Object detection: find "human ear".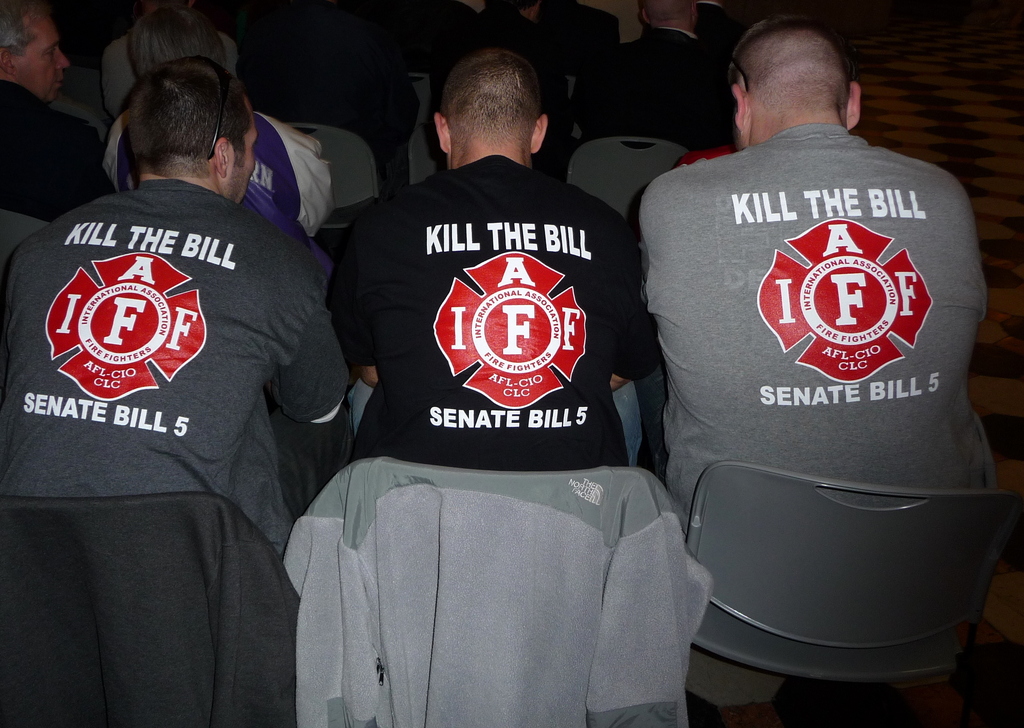
[847, 84, 860, 127].
